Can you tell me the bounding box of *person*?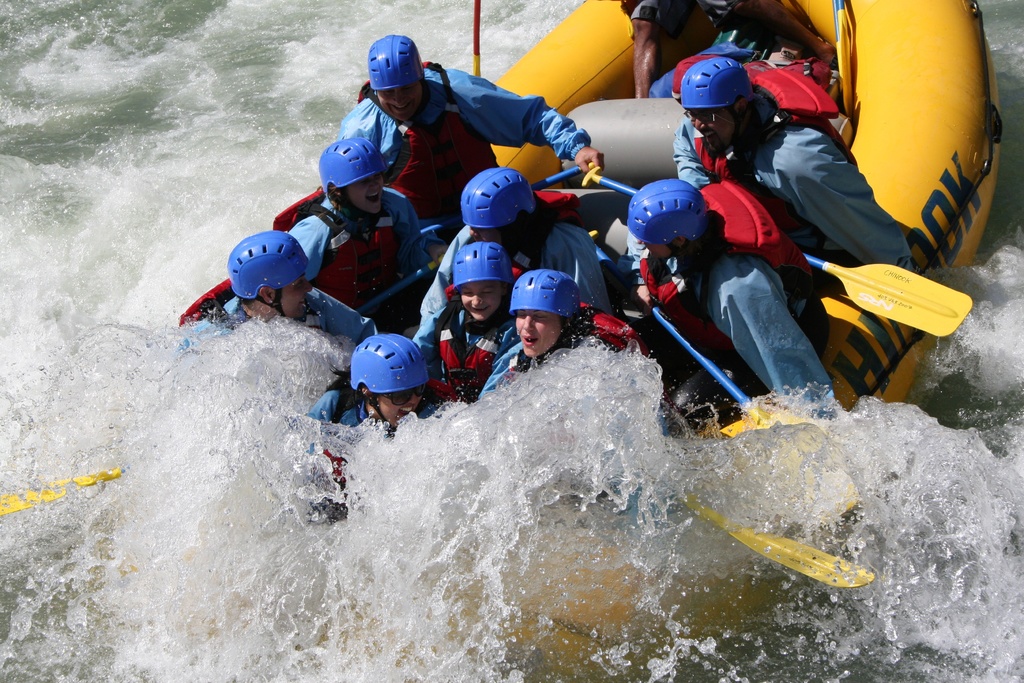
(304,336,460,522).
